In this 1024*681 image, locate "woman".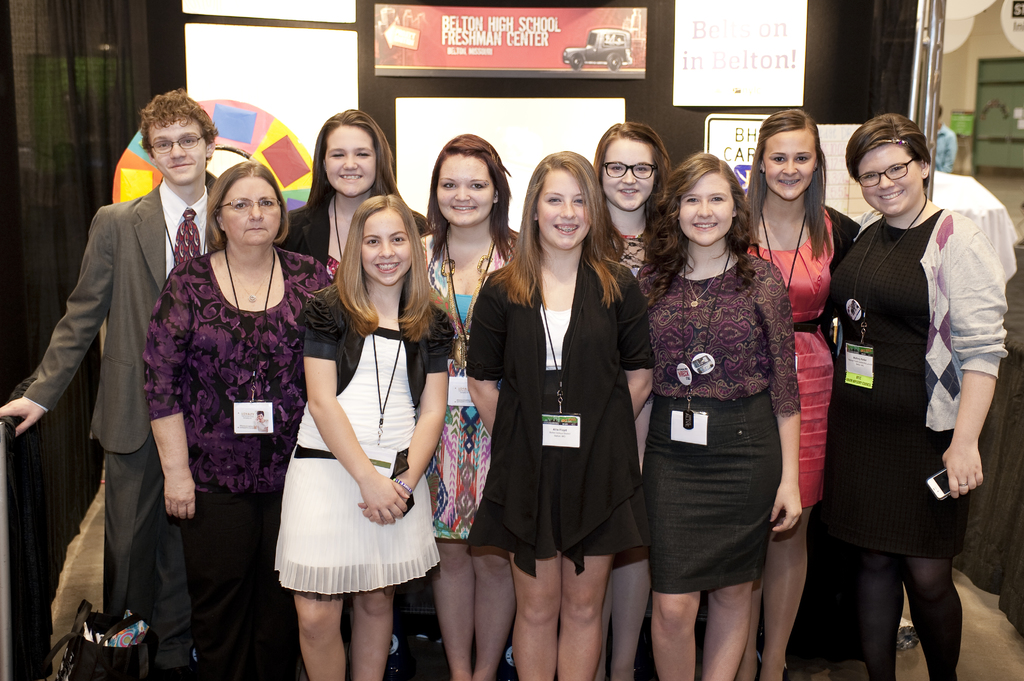
Bounding box: select_region(508, 124, 646, 680).
